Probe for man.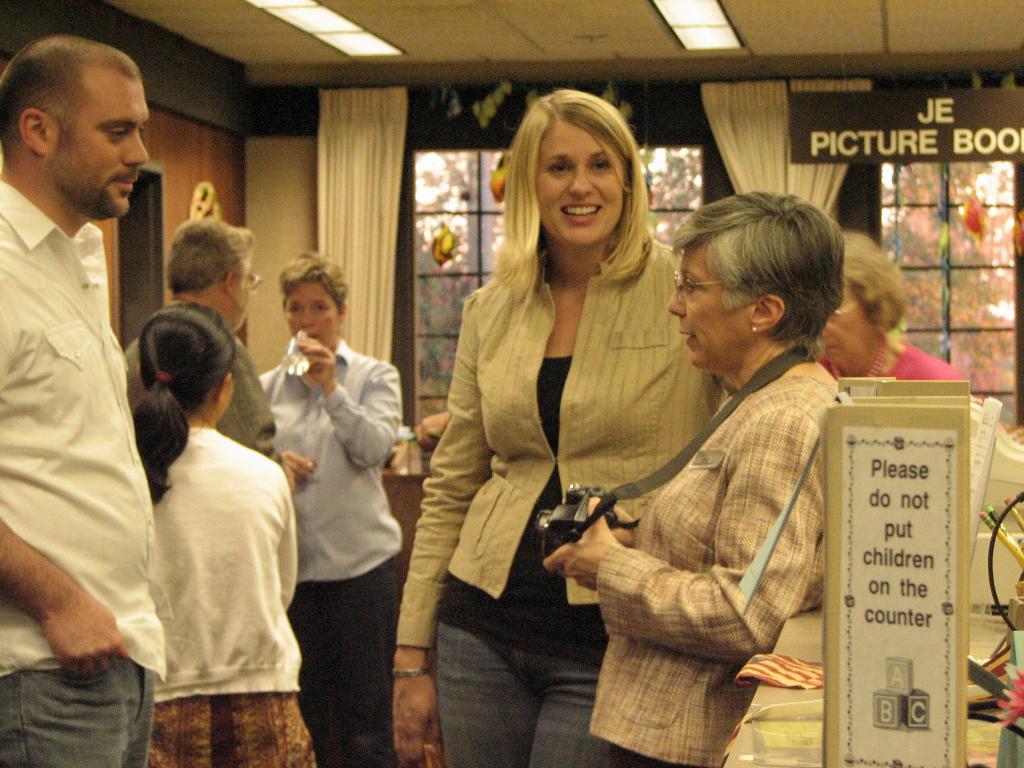
Probe result: <region>124, 218, 290, 479</region>.
